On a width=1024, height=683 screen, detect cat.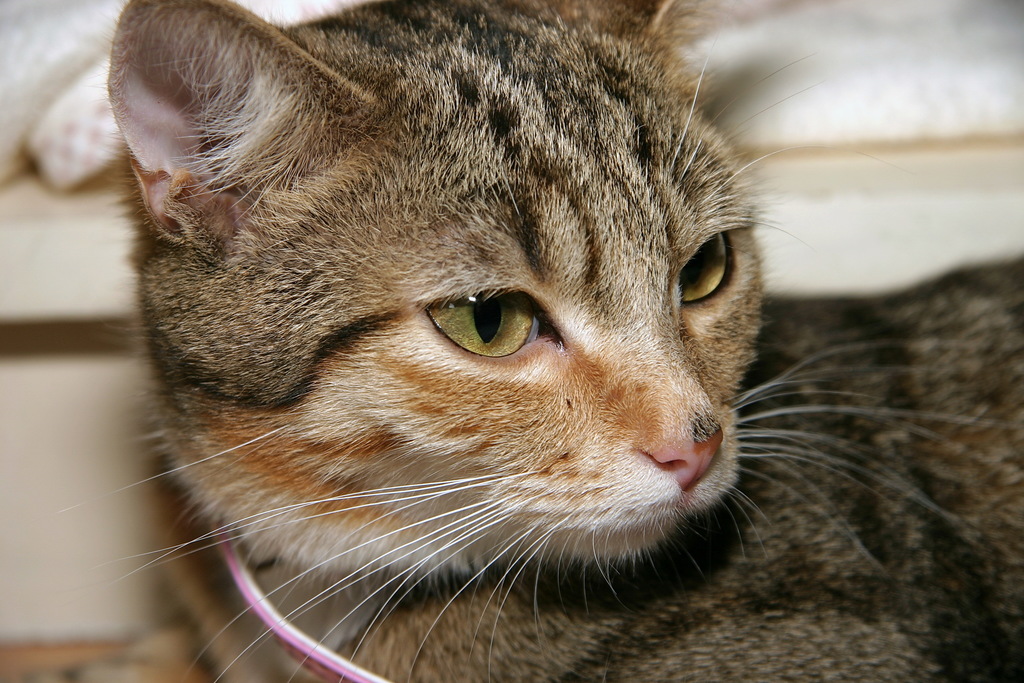
x1=59 y1=0 x2=1023 y2=680.
